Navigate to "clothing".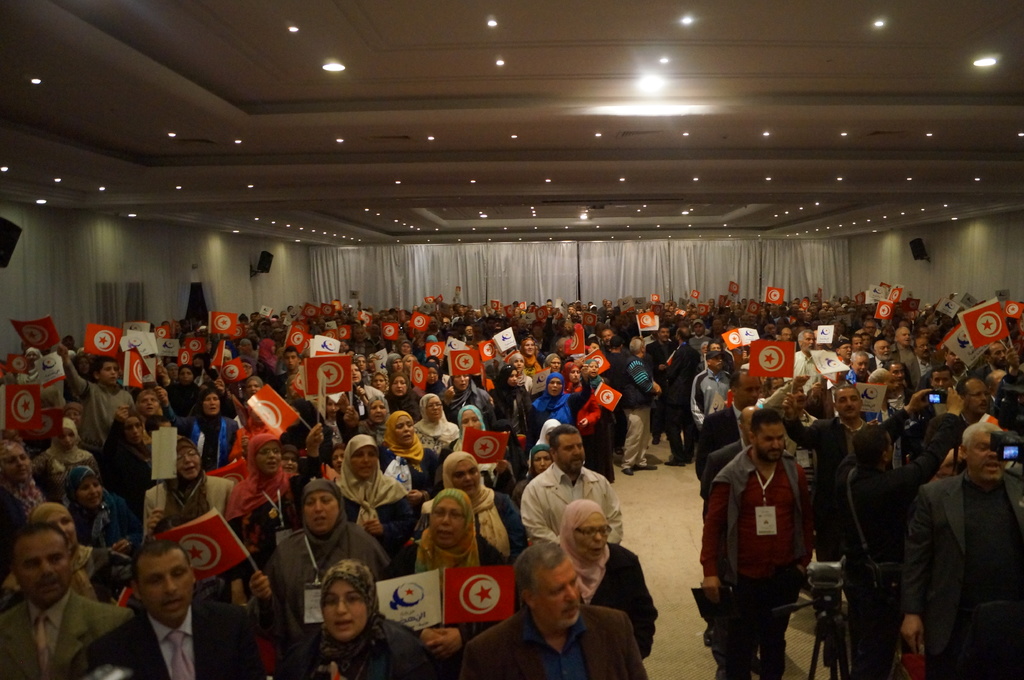
Navigation target: [492, 363, 524, 429].
